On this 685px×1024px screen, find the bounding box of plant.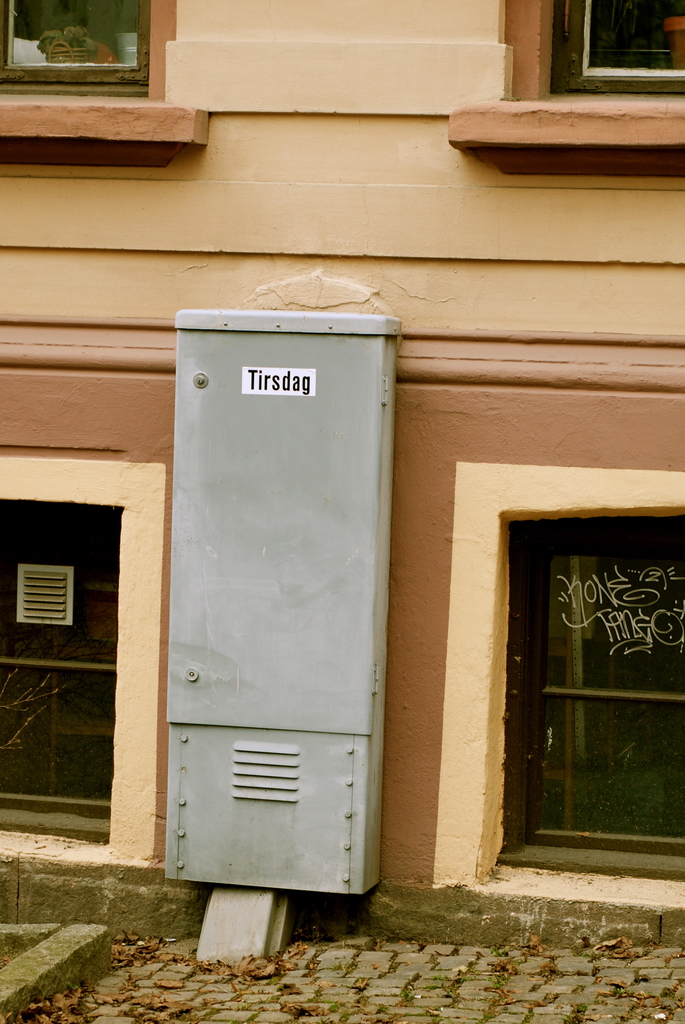
Bounding box: pyautogui.locateOnScreen(0, 643, 79, 804).
